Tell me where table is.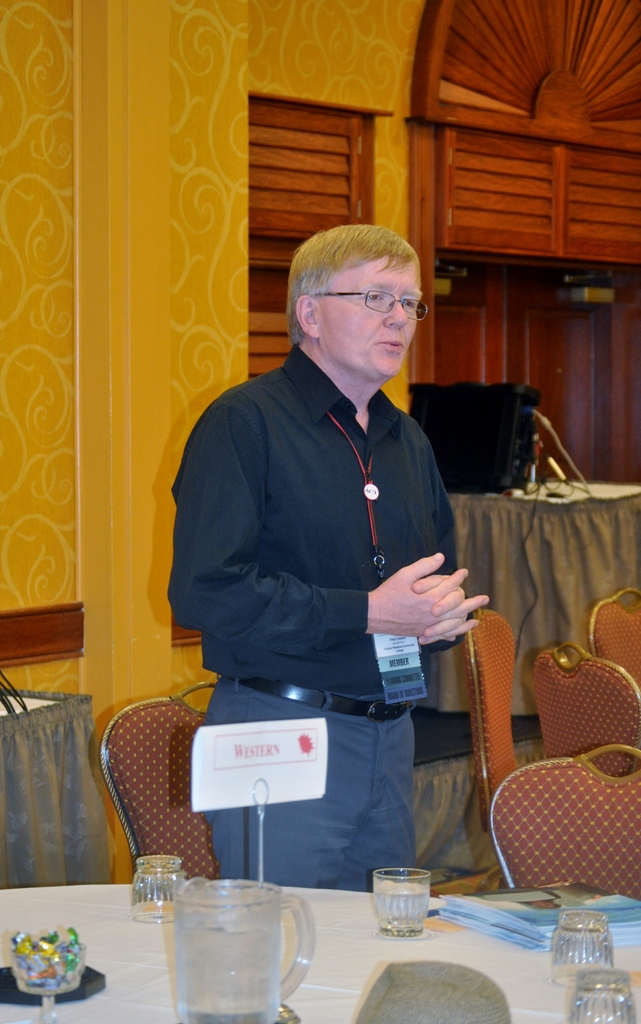
table is at Rect(406, 477, 640, 715).
